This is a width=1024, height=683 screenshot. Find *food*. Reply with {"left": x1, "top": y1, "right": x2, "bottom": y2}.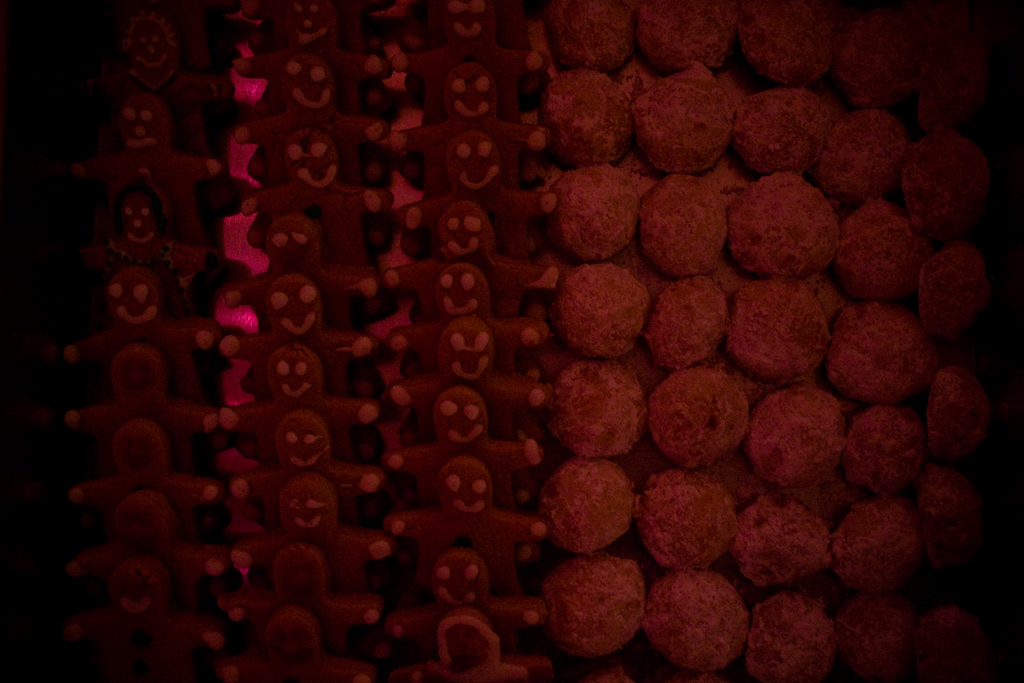
{"left": 634, "top": 74, "right": 737, "bottom": 178}.
